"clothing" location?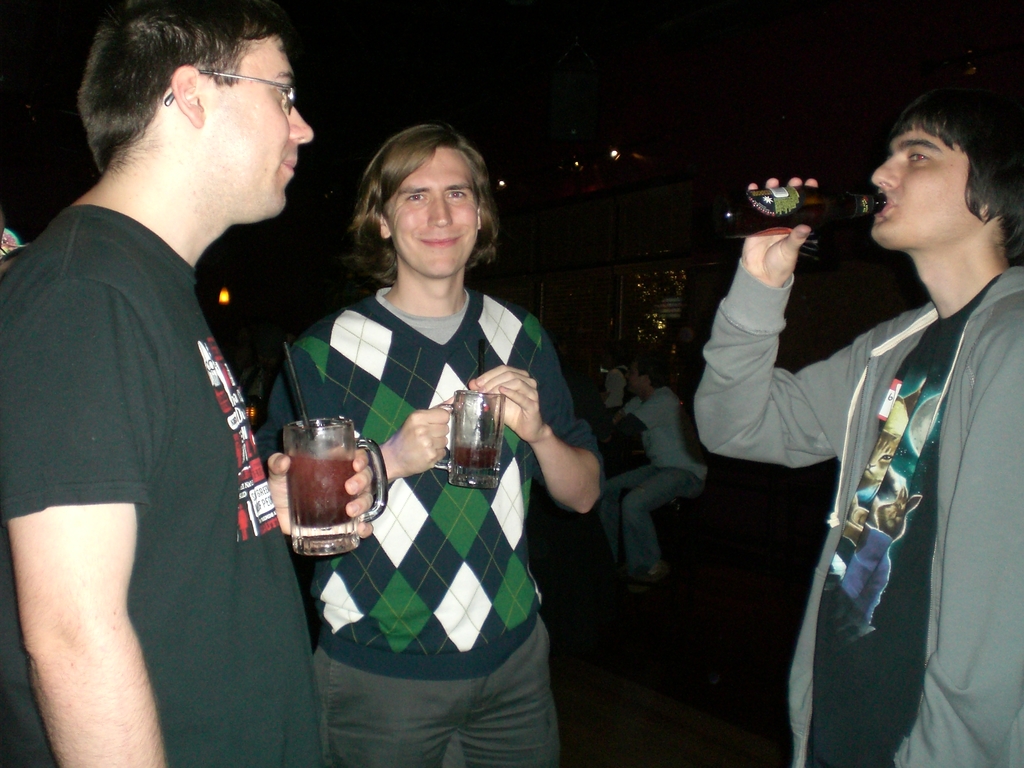
bbox(737, 173, 1009, 767)
